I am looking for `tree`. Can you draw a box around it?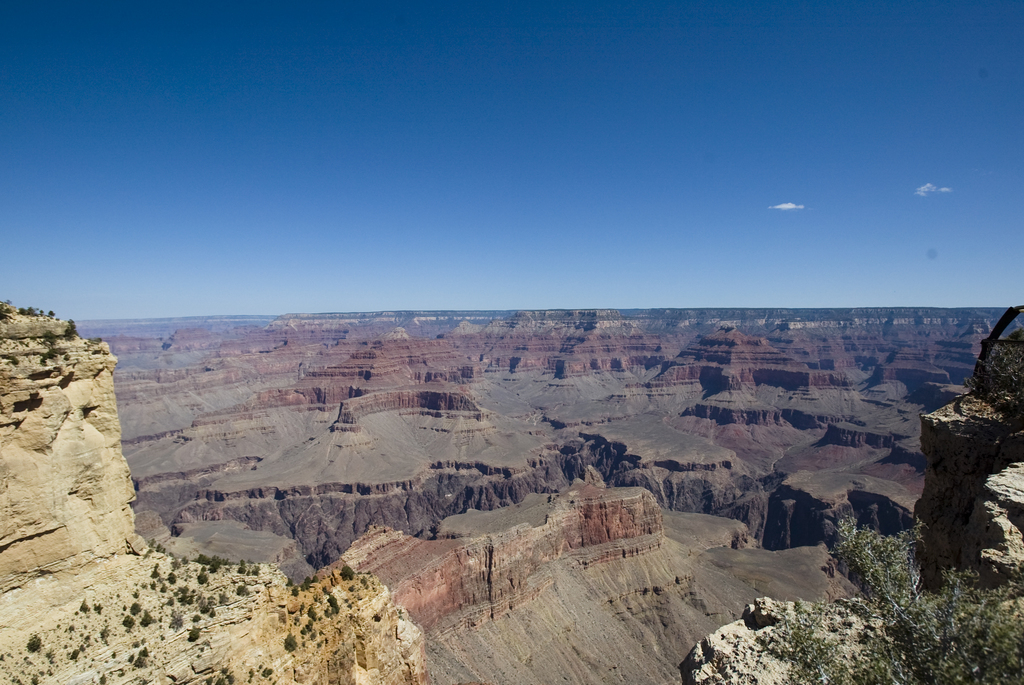
Sure, the bounding box is 335,562,353,581.
